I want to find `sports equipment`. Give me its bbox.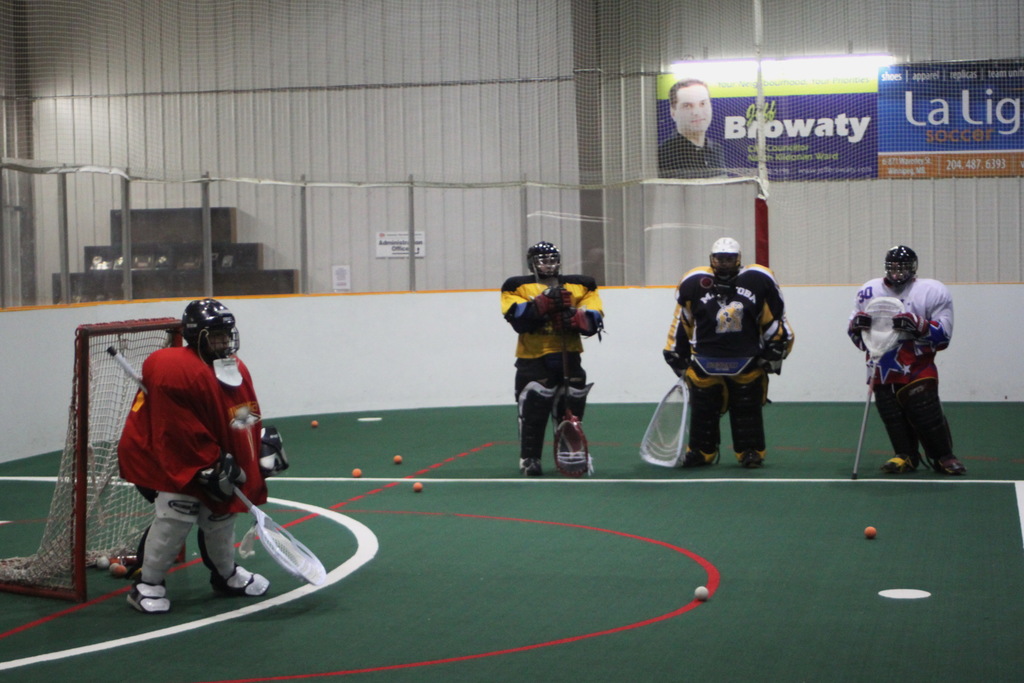
rect(200, 508, 263, 593).
